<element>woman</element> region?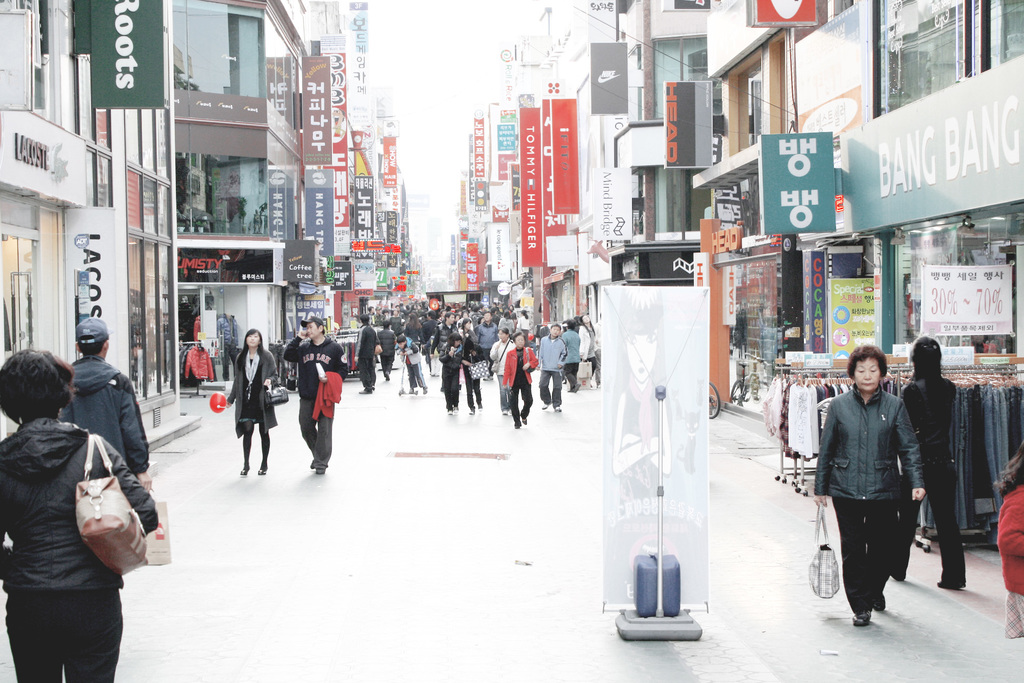
(995,444,1023,638)
